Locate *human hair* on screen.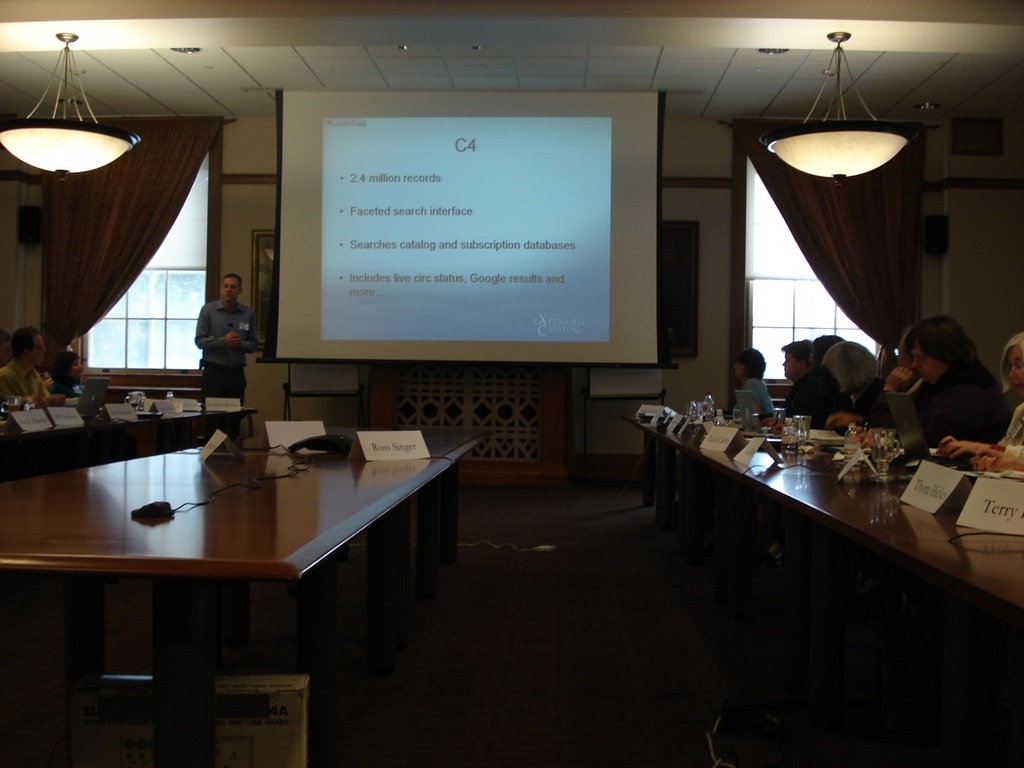
On screen at left=736, top=346, right=766, bottom=380.
